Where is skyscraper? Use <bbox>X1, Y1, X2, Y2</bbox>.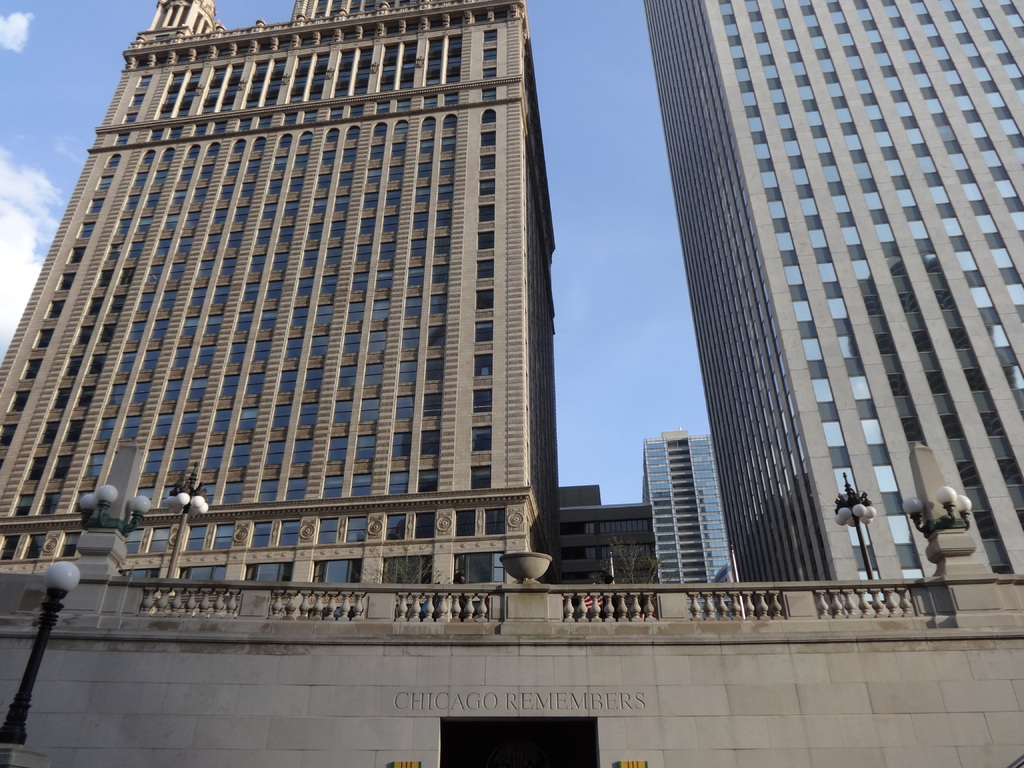
<bbox>0, 0, 561, 580</bbox>.
